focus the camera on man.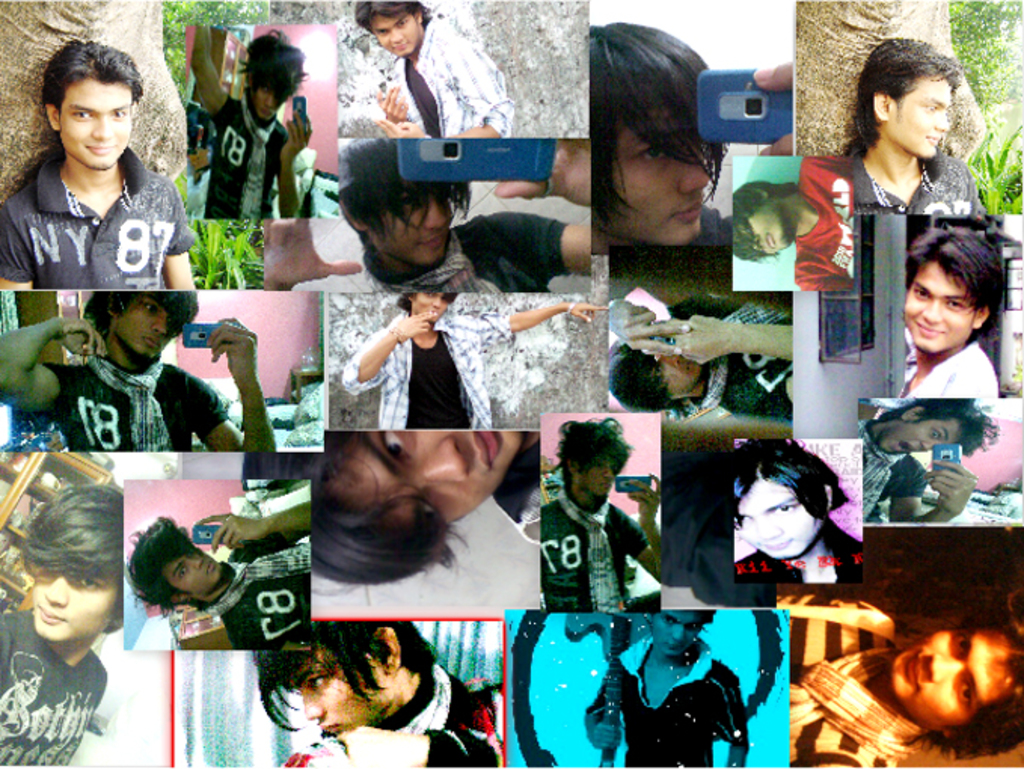
Focus region: (left=840, top=36, right=982, bottom=213).
